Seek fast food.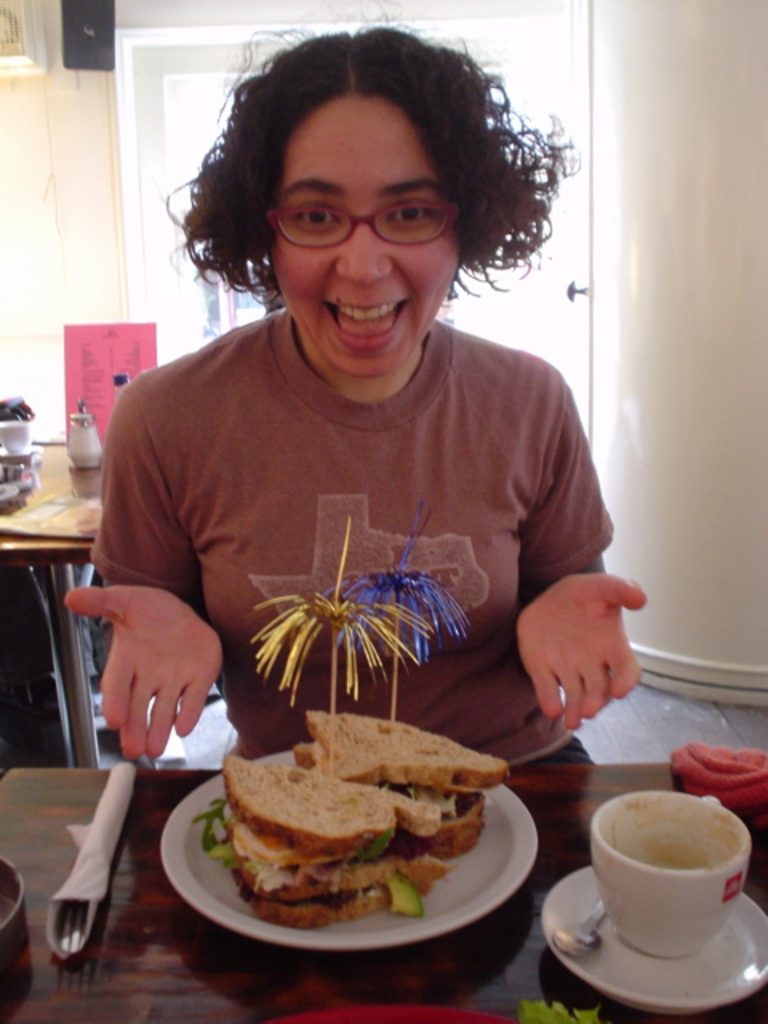
[x1=216, y1=746, x2=430, y2=931].
